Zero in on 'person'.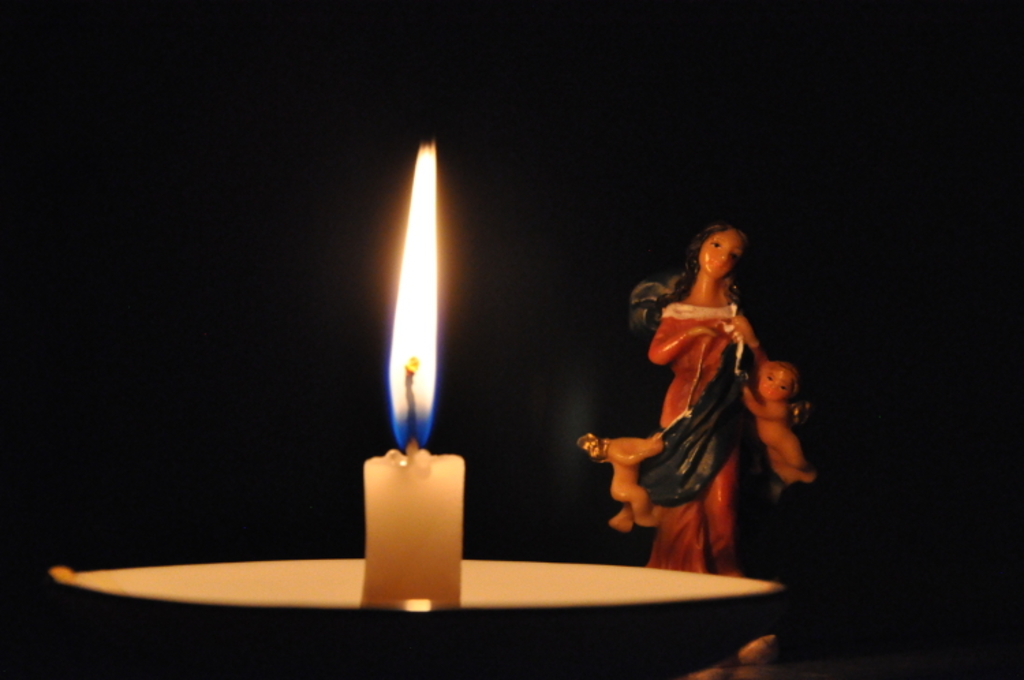
Zeroed in: 740 356 811 489.
